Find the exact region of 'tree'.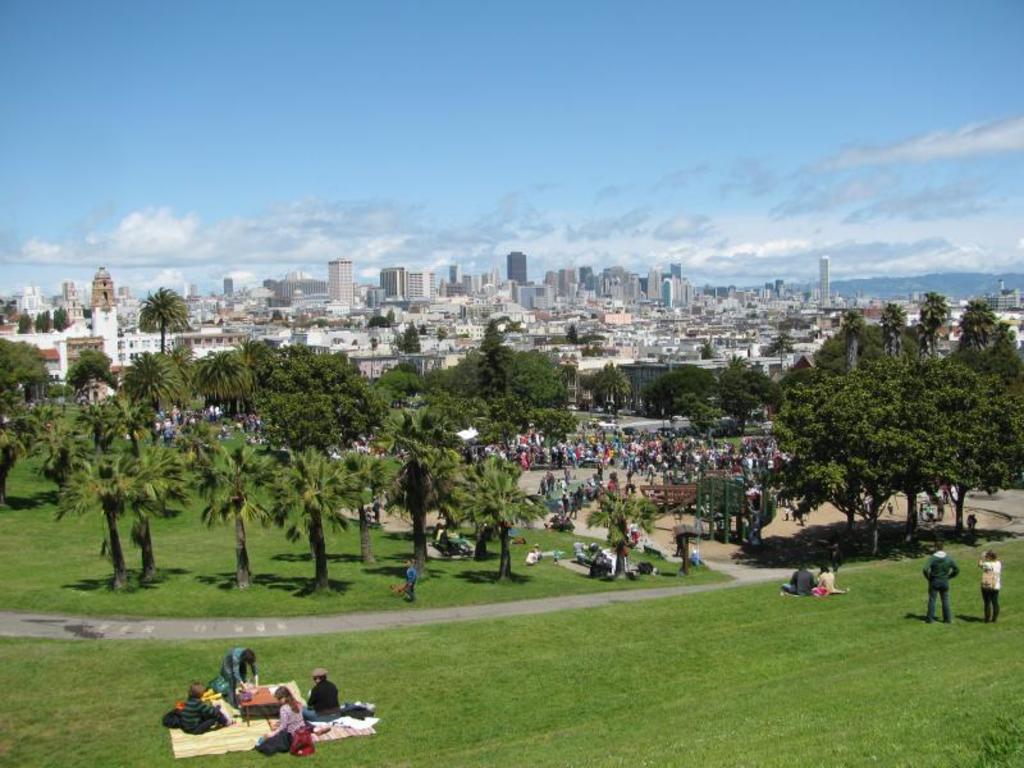
Exact region: region(563, 324, 581, 346).
